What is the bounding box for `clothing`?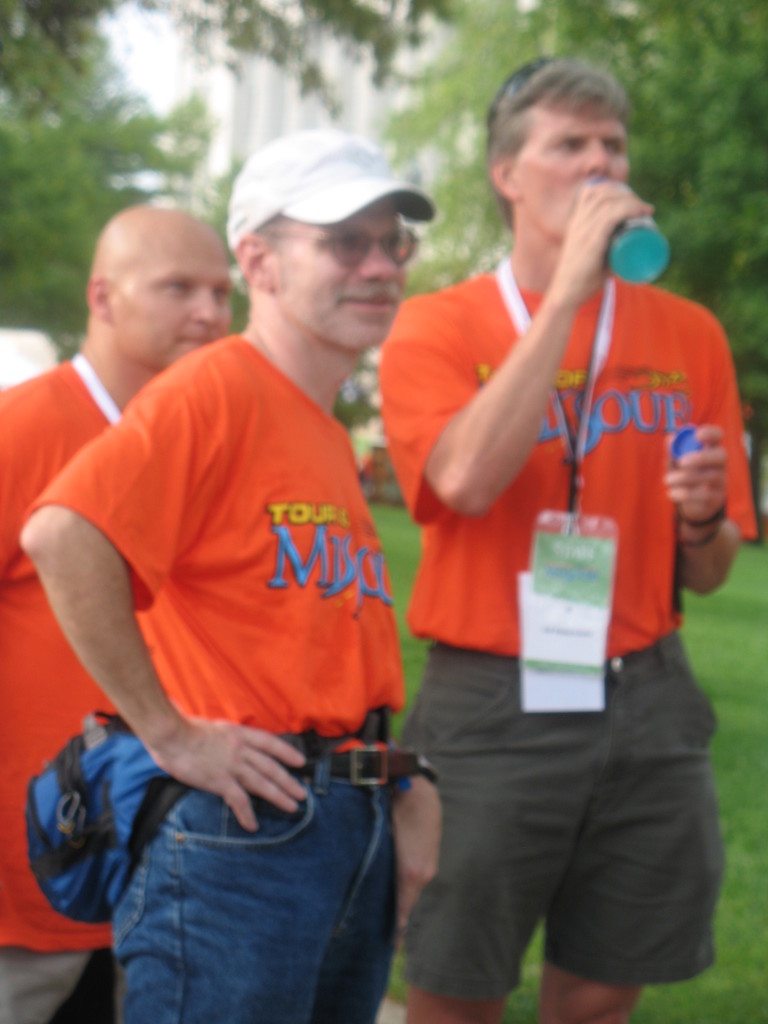
crop(40, 310, 401, 900).
